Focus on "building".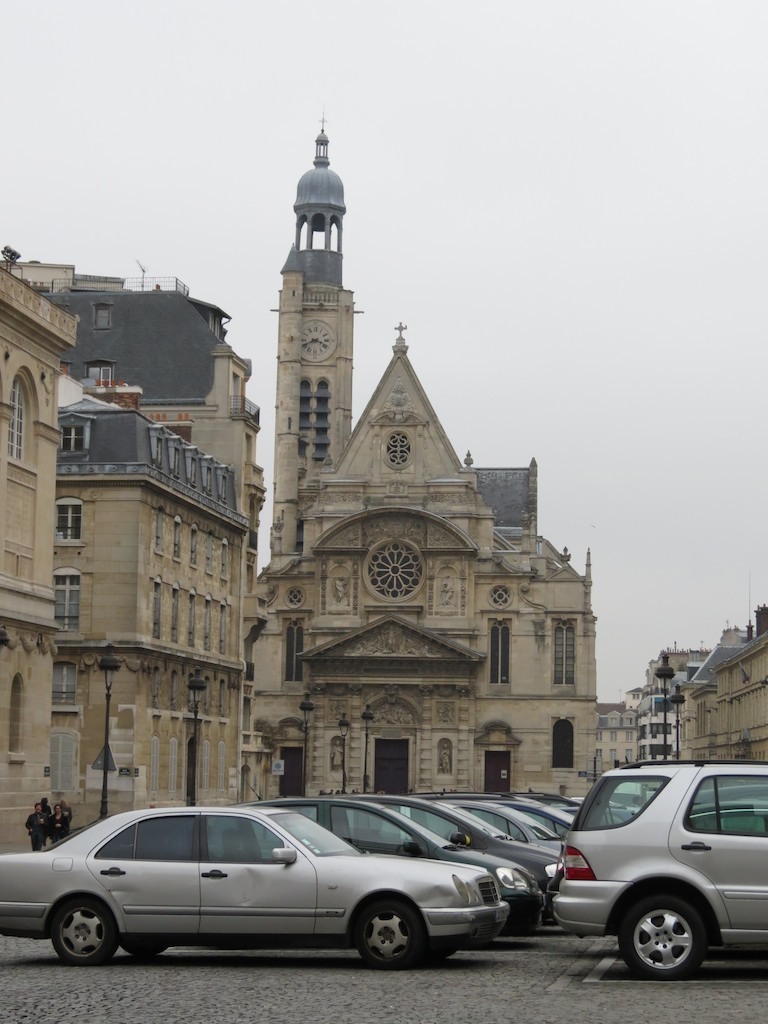
Focused at locate(688, 631, 767, 764).
